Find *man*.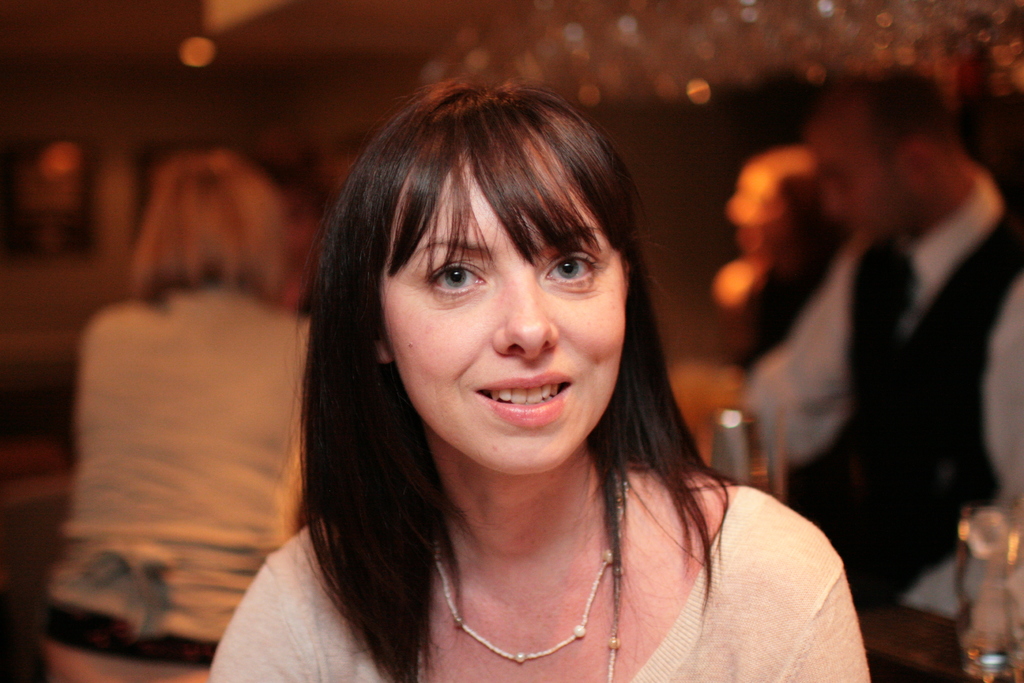
BBox(732, 63, 1023, 604).
